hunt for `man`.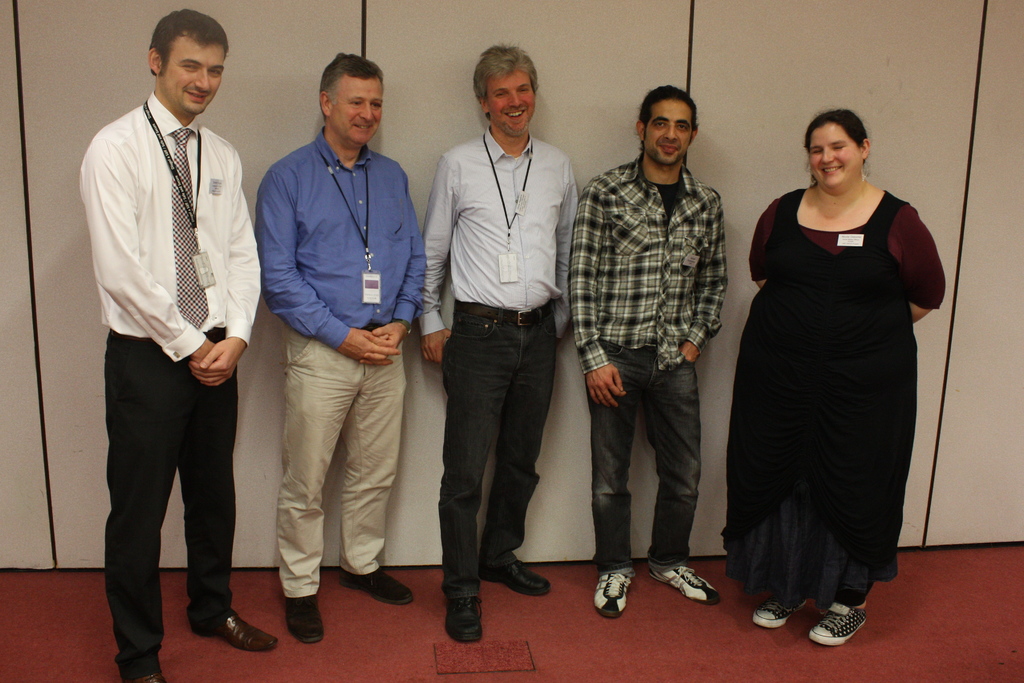
Hunted down at [x1=419, y1=51, x2=573, y2=646].
